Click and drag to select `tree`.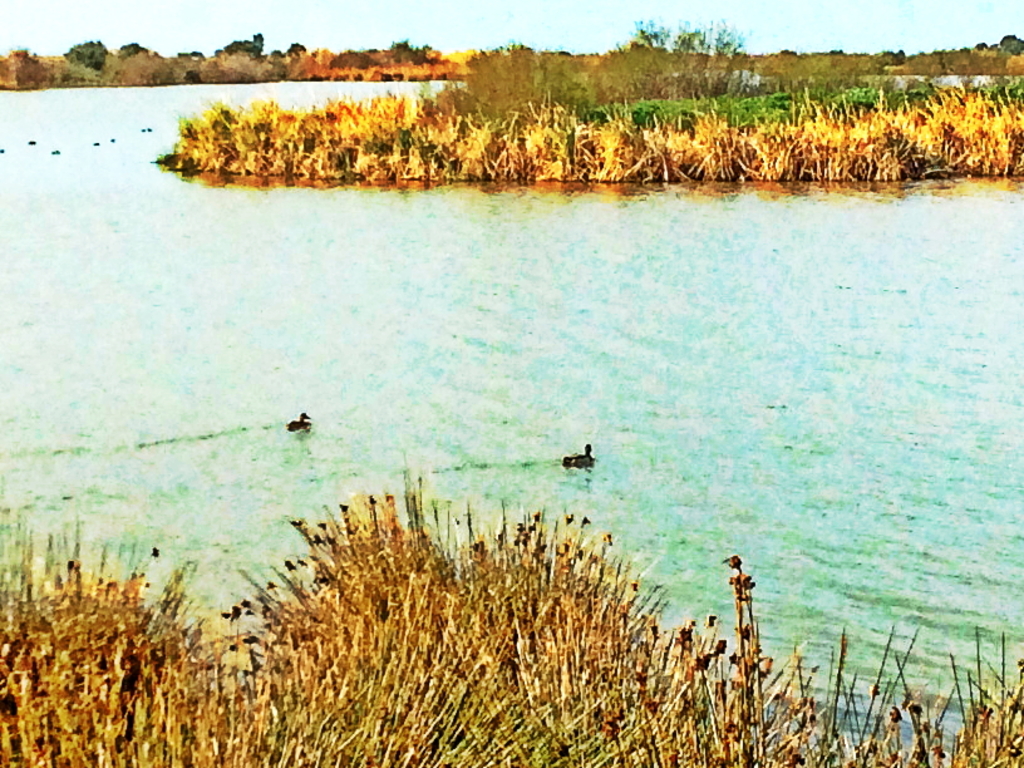
Selection: [left=216, top=31, right=264, bottom=64].
